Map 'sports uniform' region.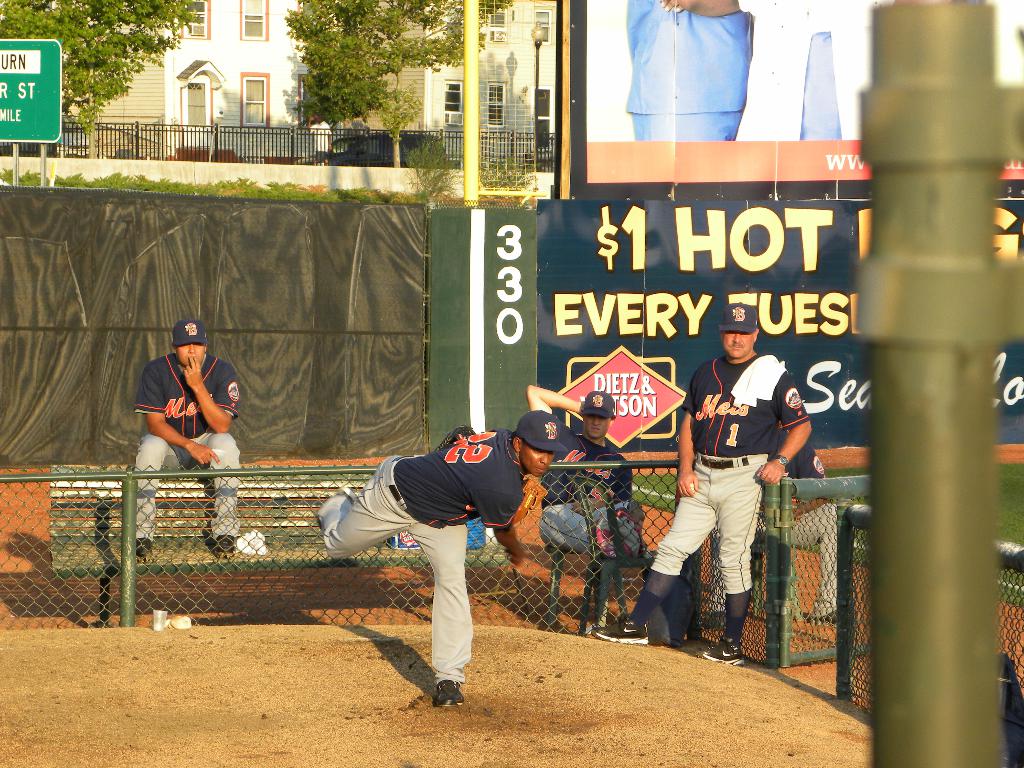
Mapped to {"x1": 328, "y1": 393, "x2": 554, "y2": 709}.
